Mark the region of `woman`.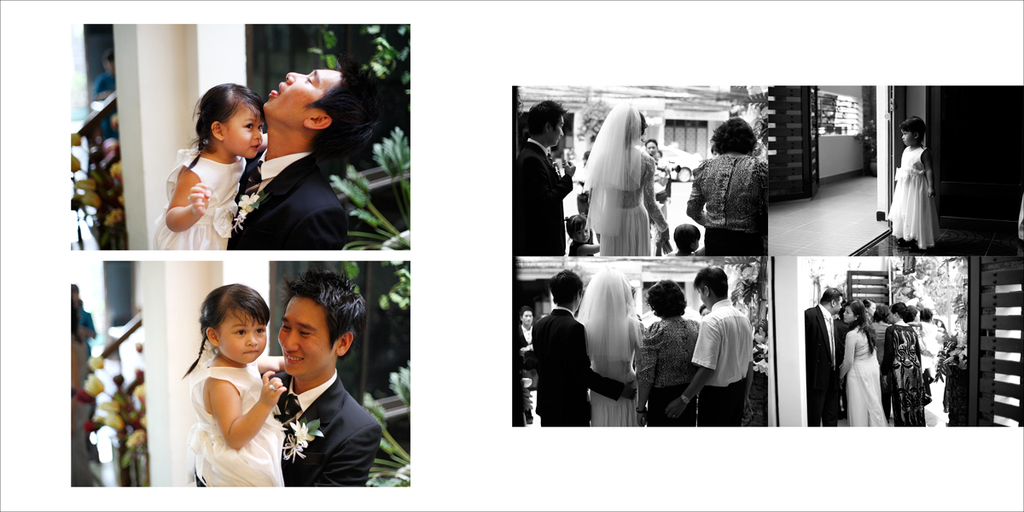
Region: Rect(876, 303, 932, 428).
